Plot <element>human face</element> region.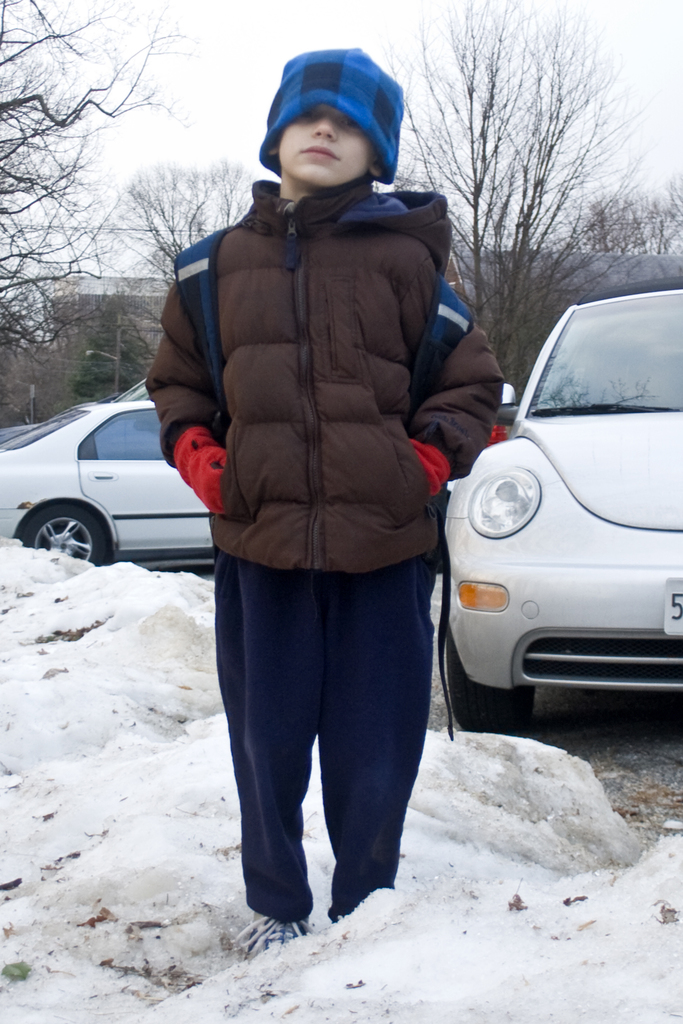
Plotted at pyautogui.locateOnScreen(278, 102, 375, 187).
